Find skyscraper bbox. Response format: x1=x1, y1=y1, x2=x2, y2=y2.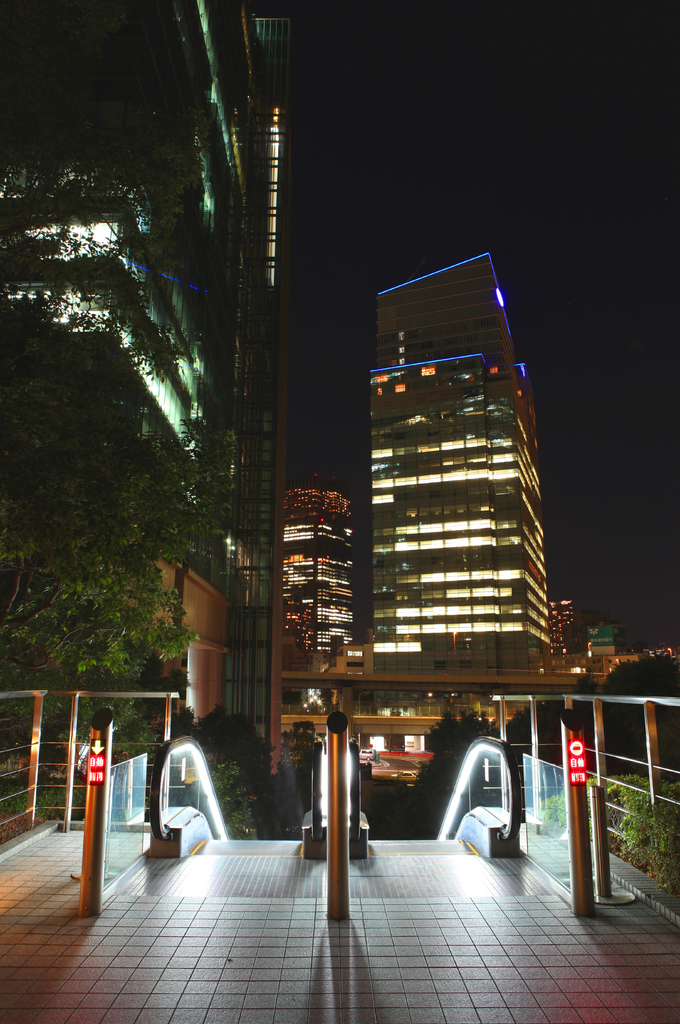
x1=553, y1=582, x2=586, y2=664.
